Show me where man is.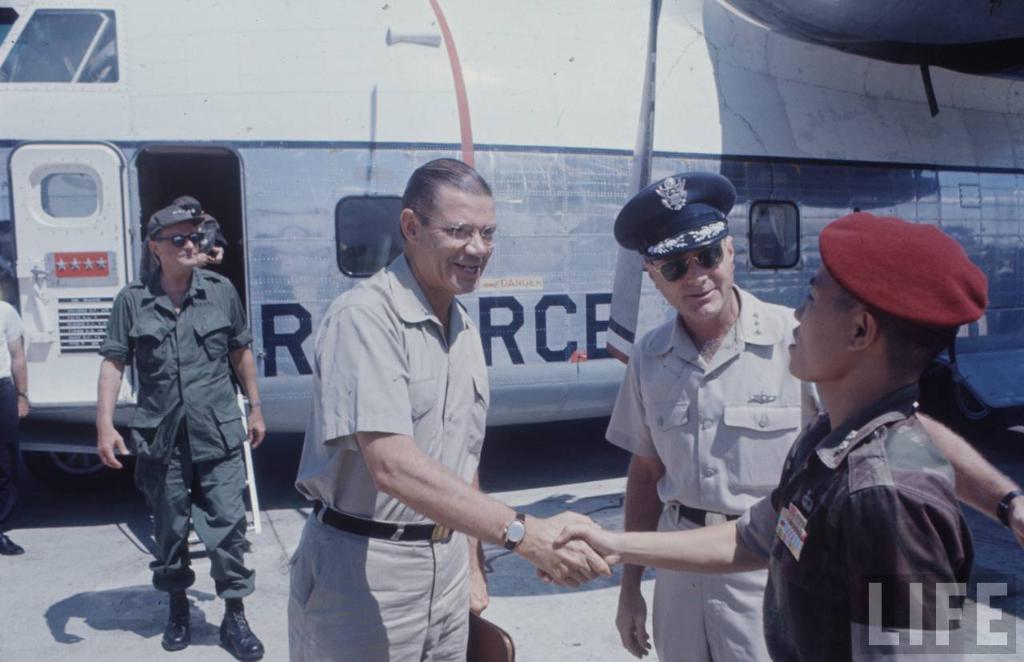
man is at x1=292, y1=154, x2=532, y2=642.
